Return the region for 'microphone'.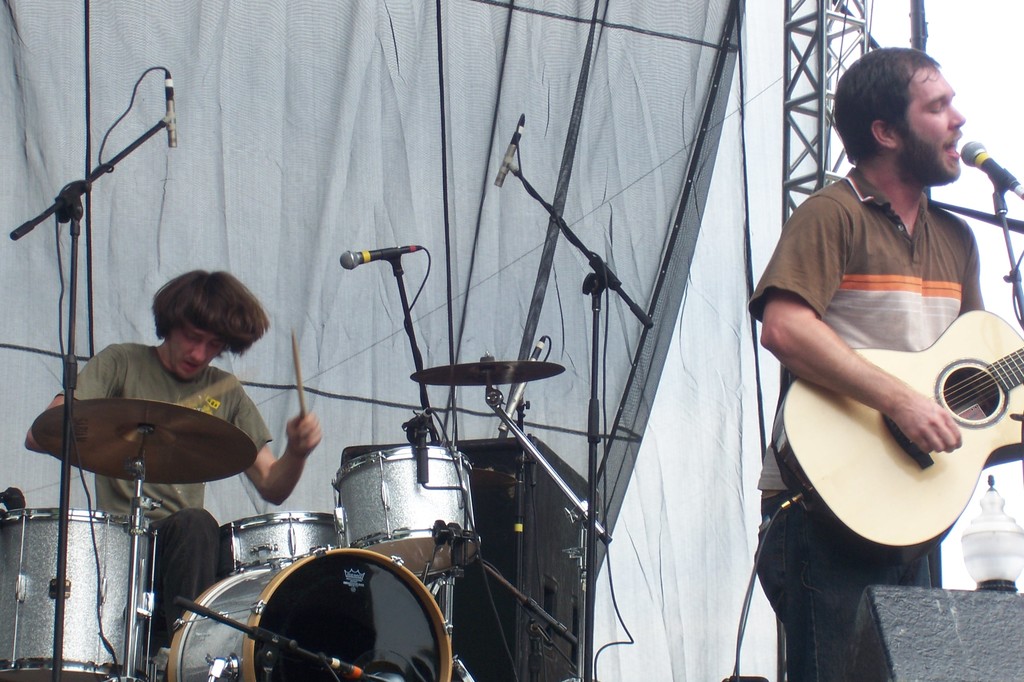
bbox(494, 110, 530, 183).
